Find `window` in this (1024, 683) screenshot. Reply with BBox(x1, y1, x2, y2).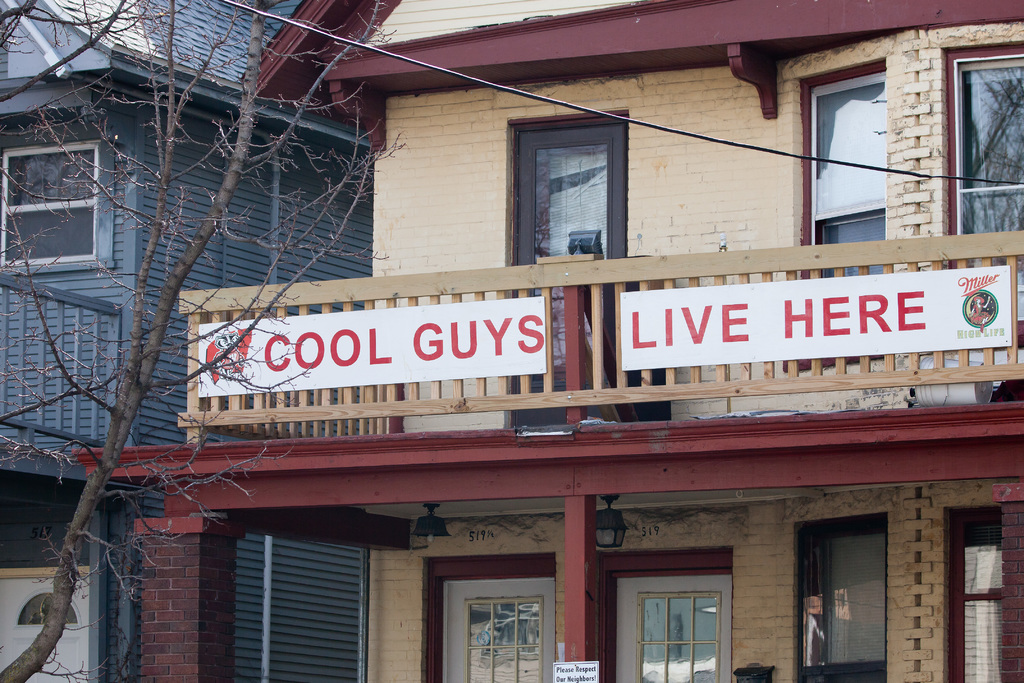
BBox(803, 523, 897, 679).
